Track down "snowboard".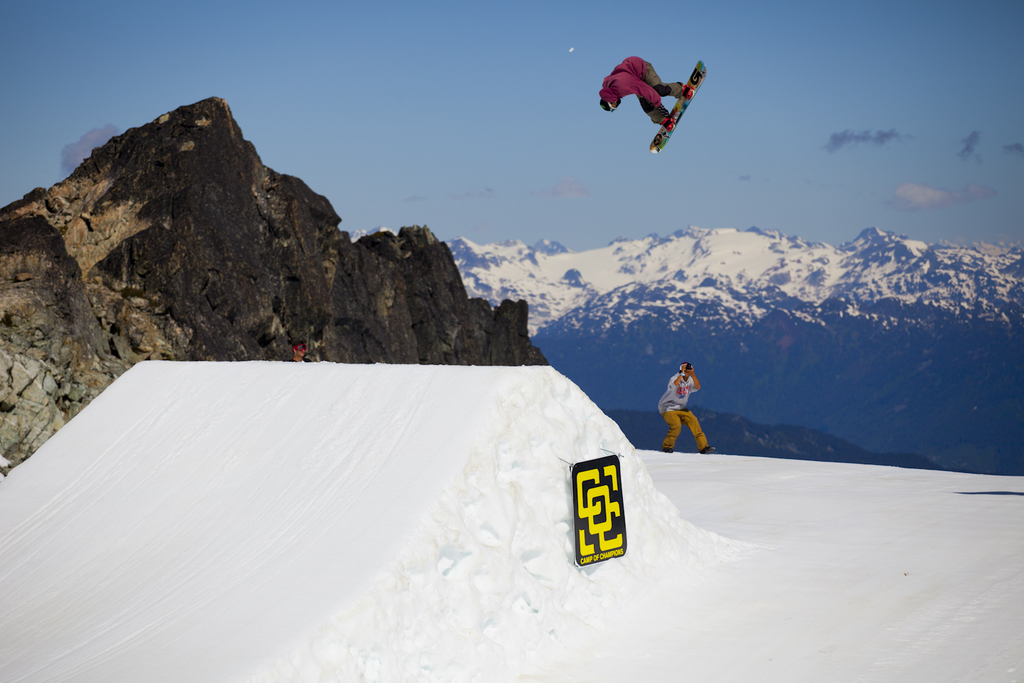
Tracked to crop(649, 59, 707, 155).
